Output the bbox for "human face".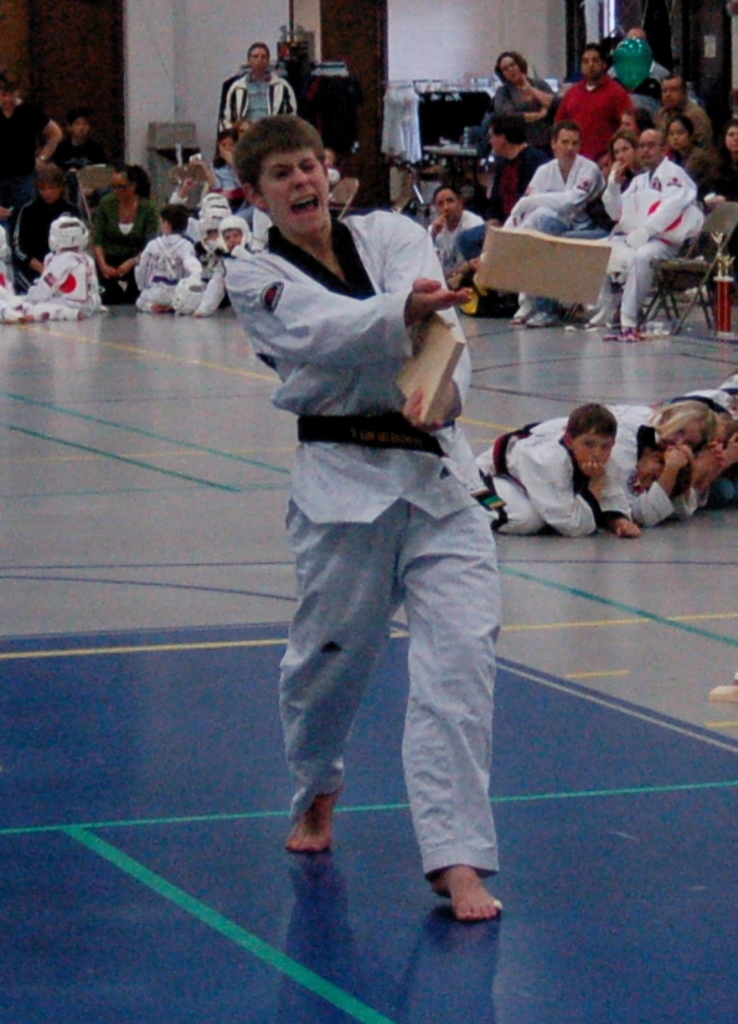
pyautogui.locateOnScreen(646, 464, 657, 483).
